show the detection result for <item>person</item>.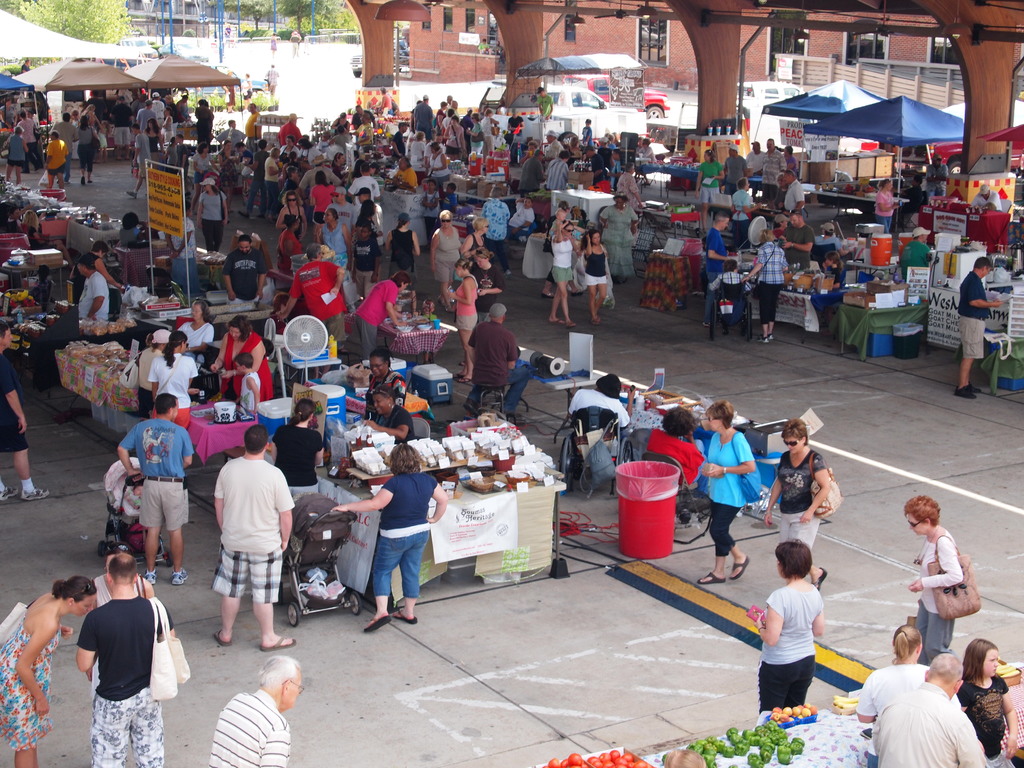
<box>75,253,113,342</box>.
